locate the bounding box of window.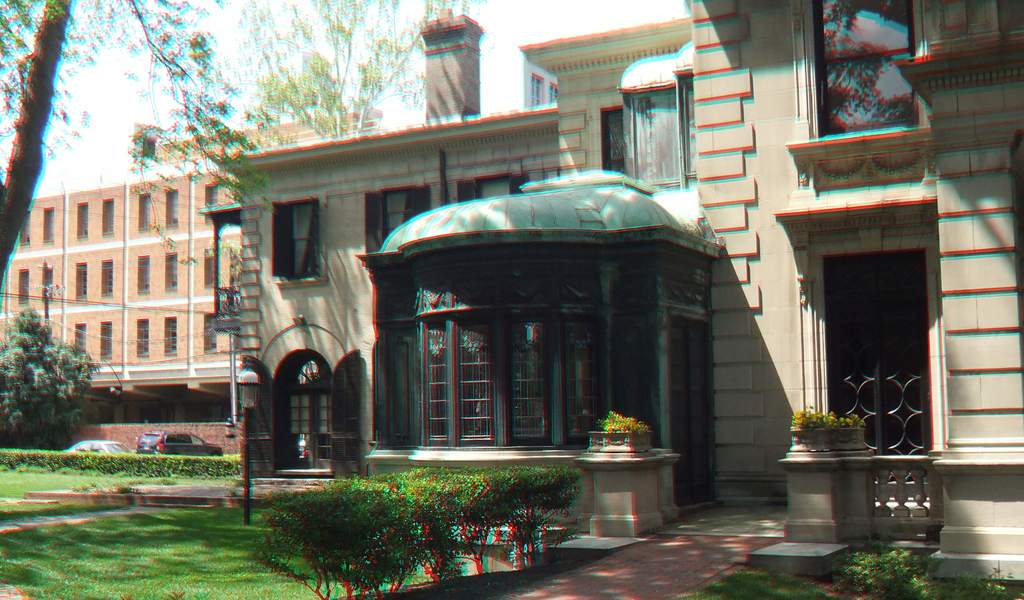
Bounding box: Rect(423, 302, 602, 450).
